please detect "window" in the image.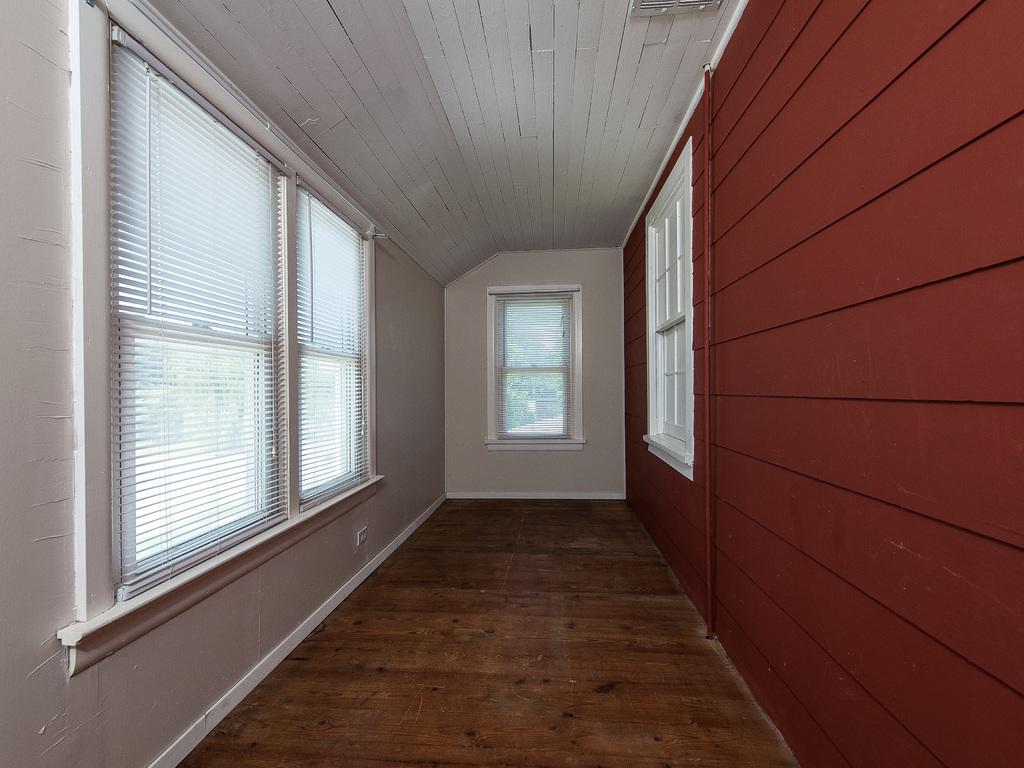
region(501, 369, 563, 433).
